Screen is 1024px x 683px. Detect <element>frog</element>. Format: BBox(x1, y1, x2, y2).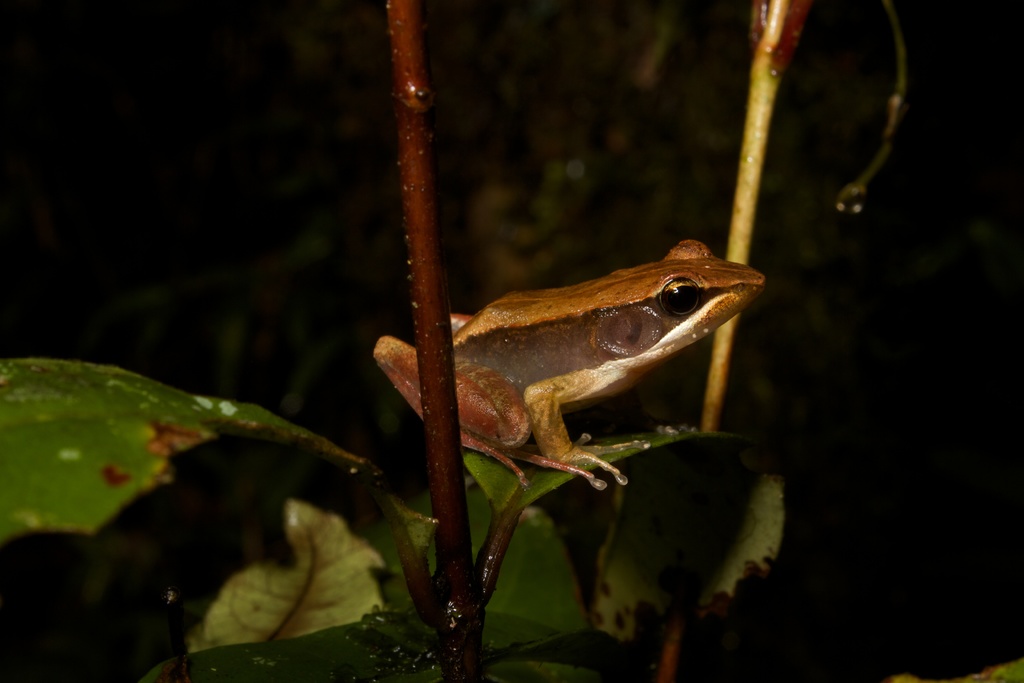
BBox(368, 239, 764, 484).
